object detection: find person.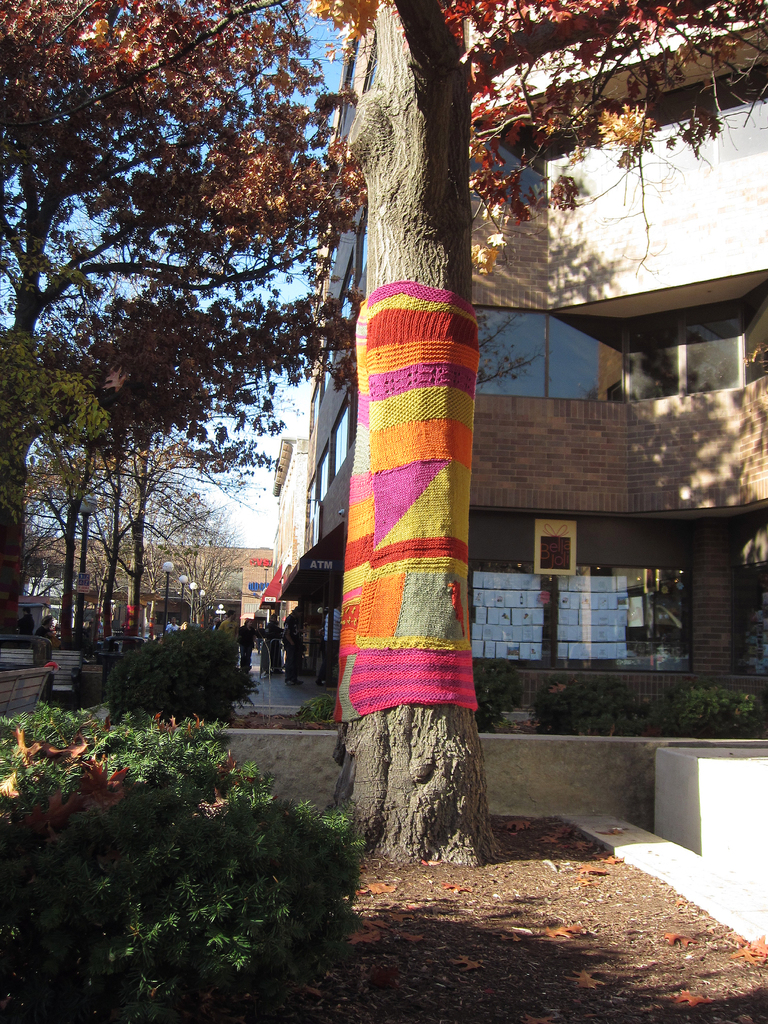
x1=16 y1=609 x2=32 y2=636.
